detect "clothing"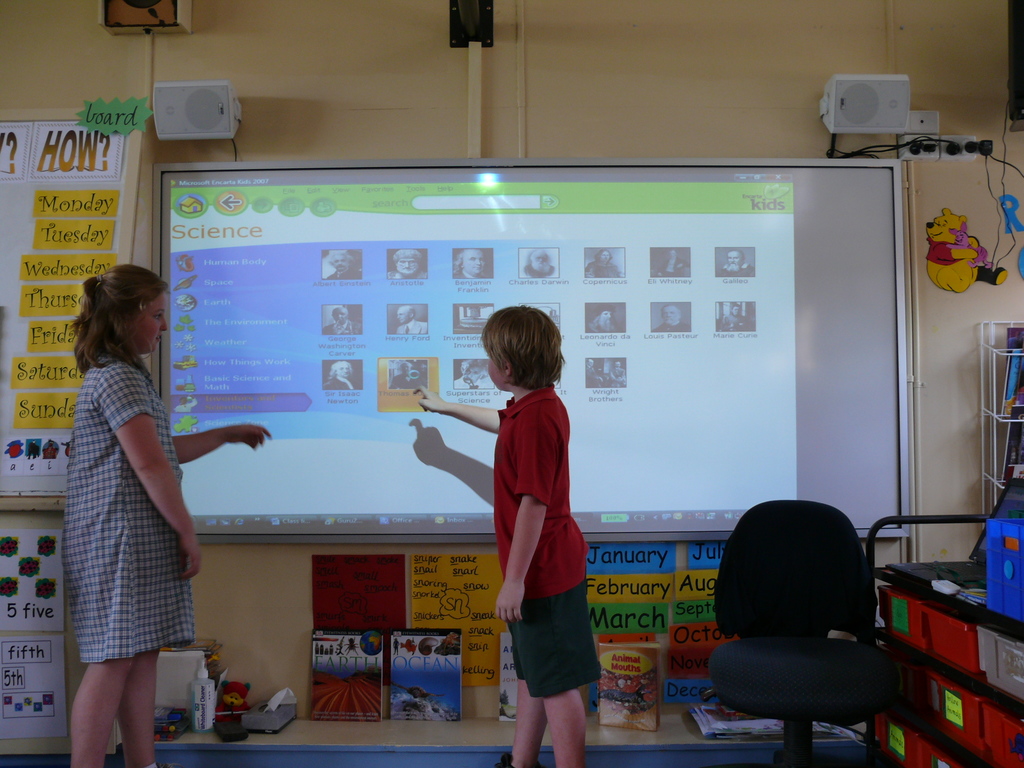
left=317, top=318, right=365, bottom=337
